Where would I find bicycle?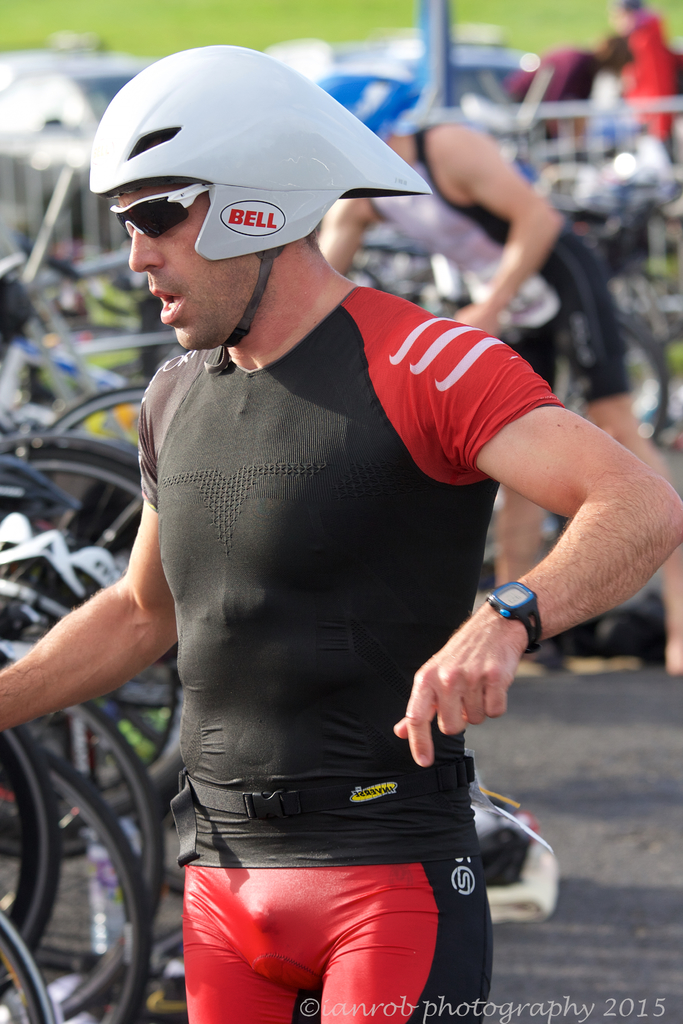
At region(43, 702, 153, 1023).
